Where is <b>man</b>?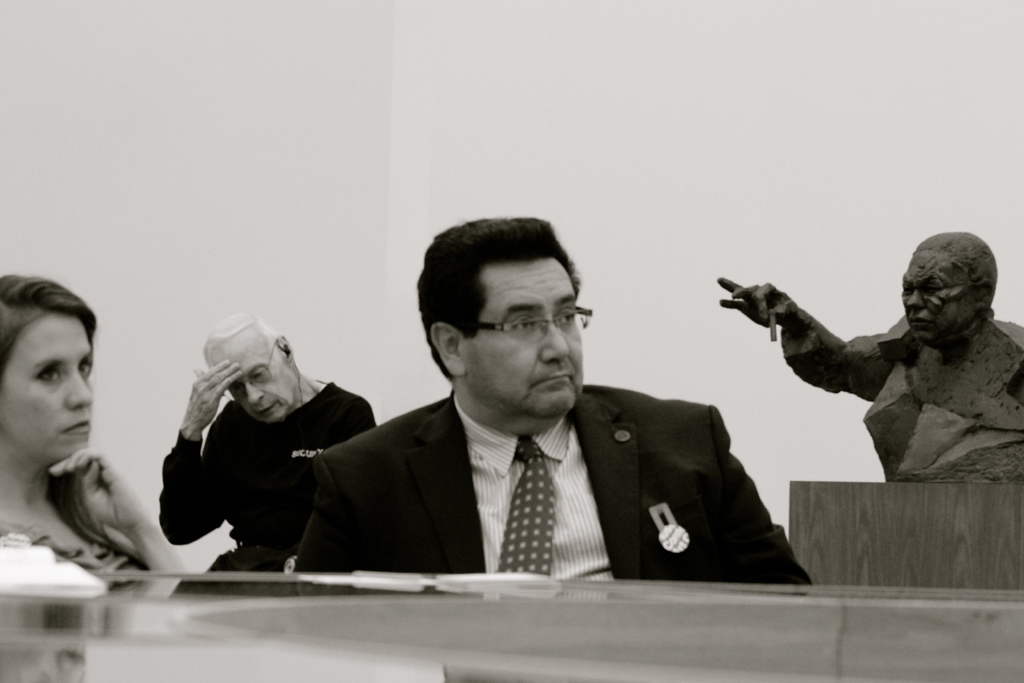
detection(159, 313, 376, 575).
